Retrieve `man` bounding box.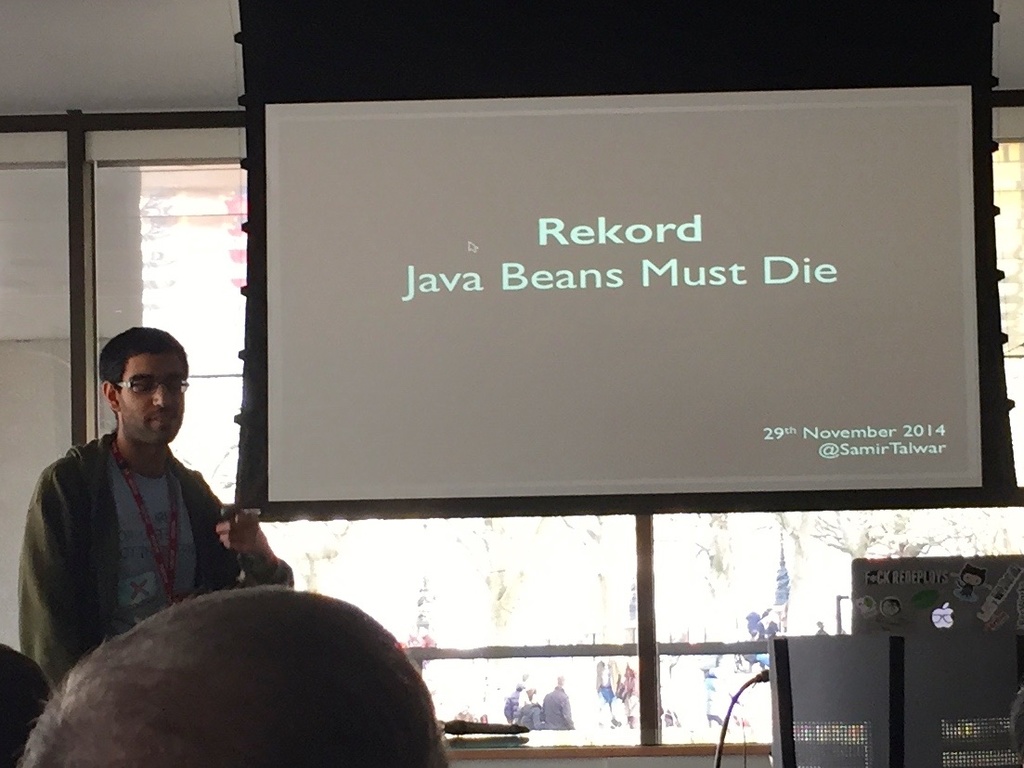
Bounding box: box=[617, 654, 641, 726].
